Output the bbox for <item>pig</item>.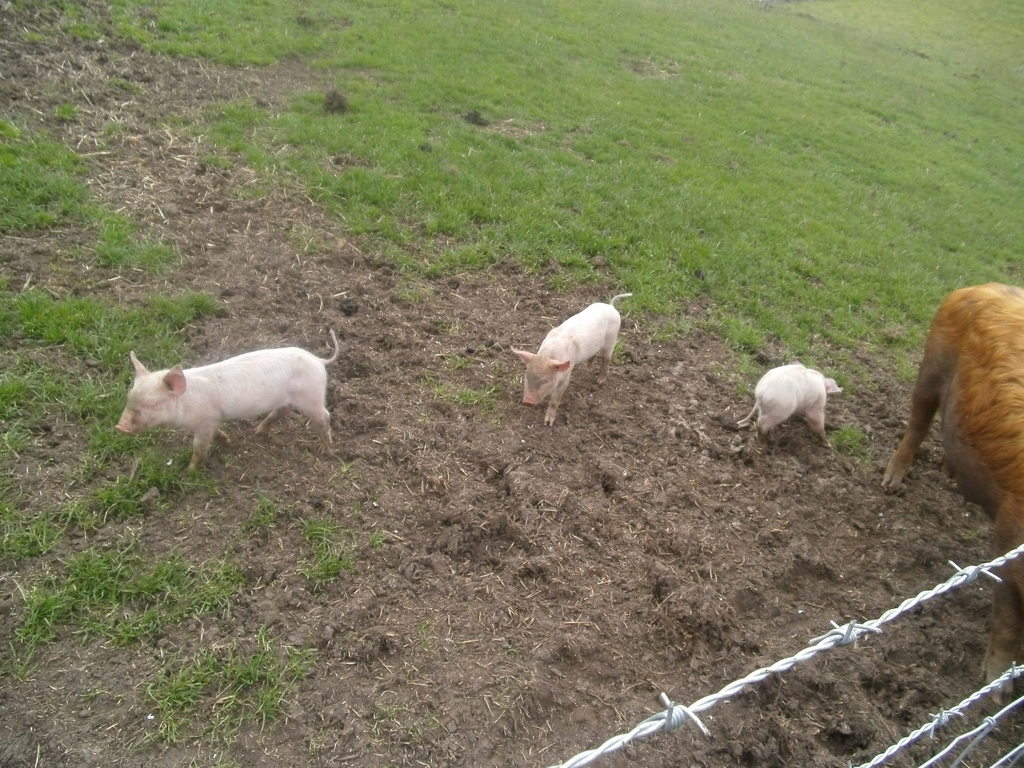
pyautogui.locateOnScreen(112, 326, 335, 478).
